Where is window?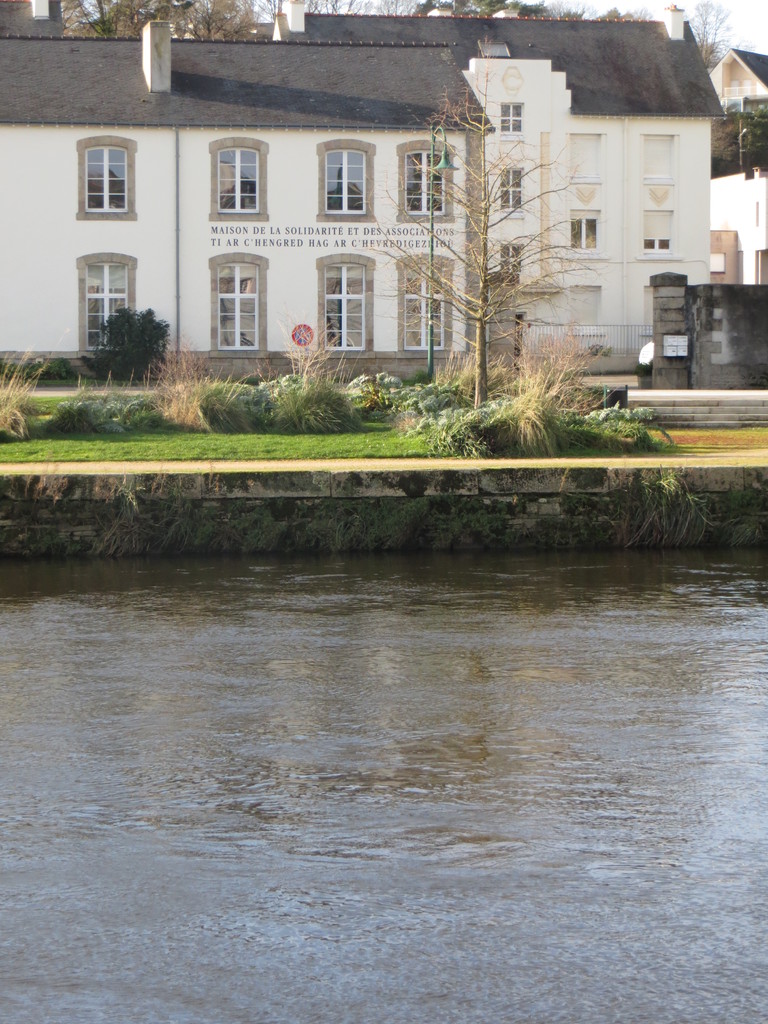
<box>205,135,270,219</box>.
